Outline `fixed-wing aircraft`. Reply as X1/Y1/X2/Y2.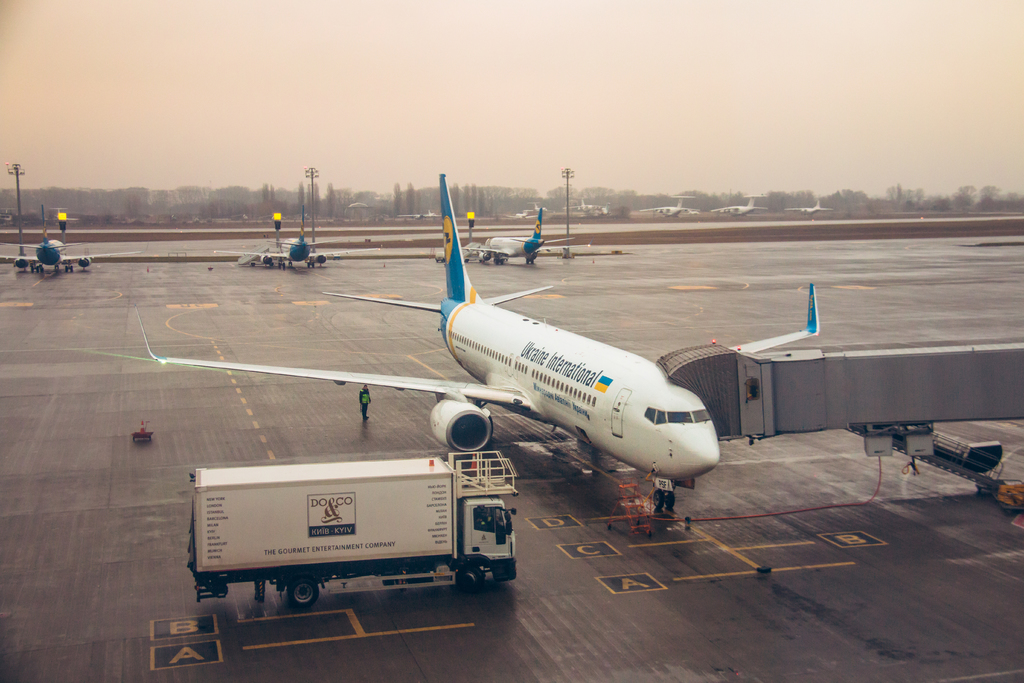
136/167/820/513.
